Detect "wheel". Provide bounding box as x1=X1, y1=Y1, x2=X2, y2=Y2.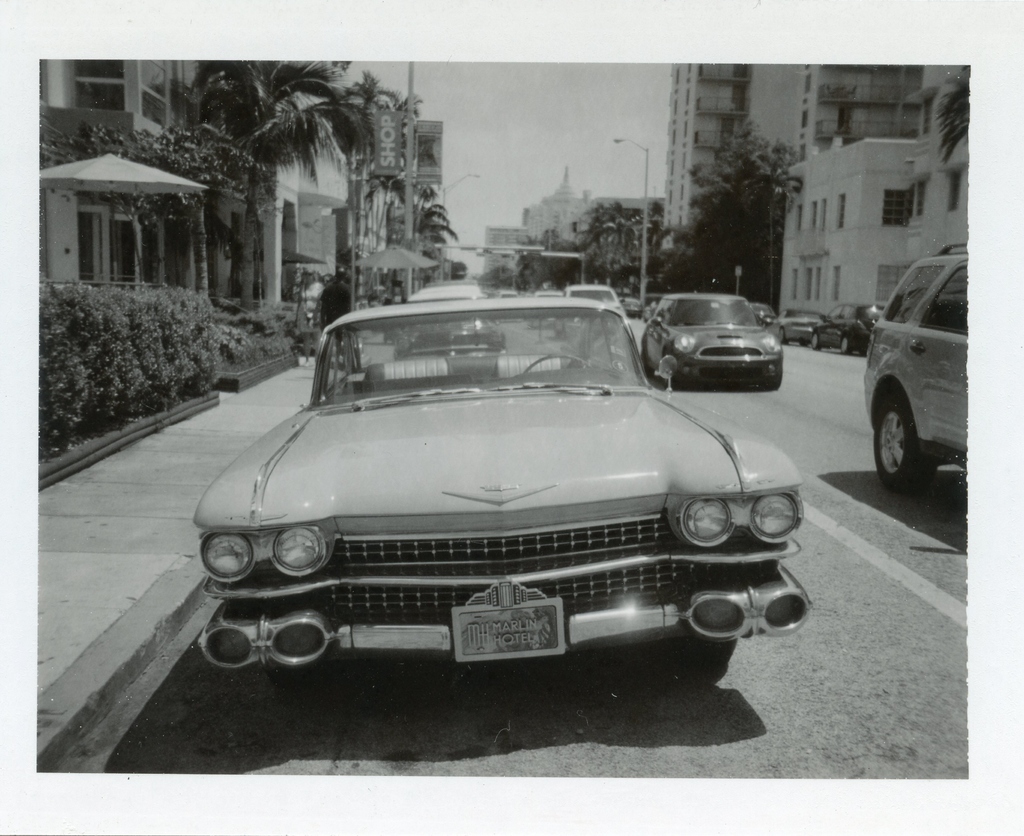
x1=264, y1=662, x2=315, y2=685.
